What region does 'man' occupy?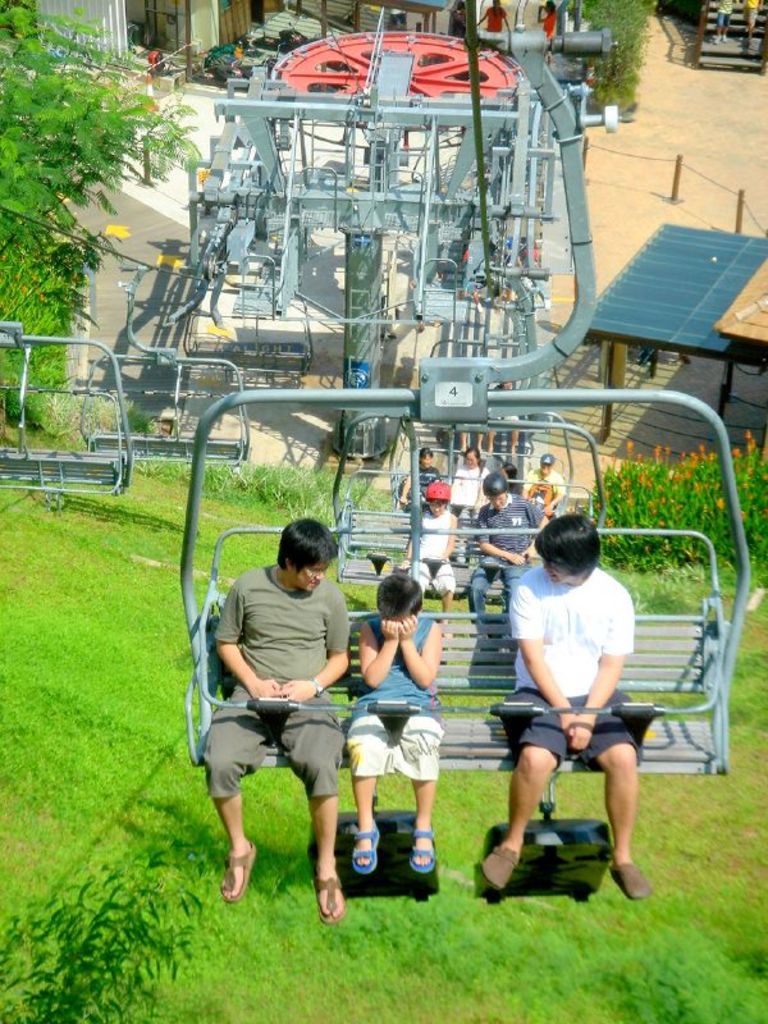
x1=460 y1=462 x2=552 y2=653.
